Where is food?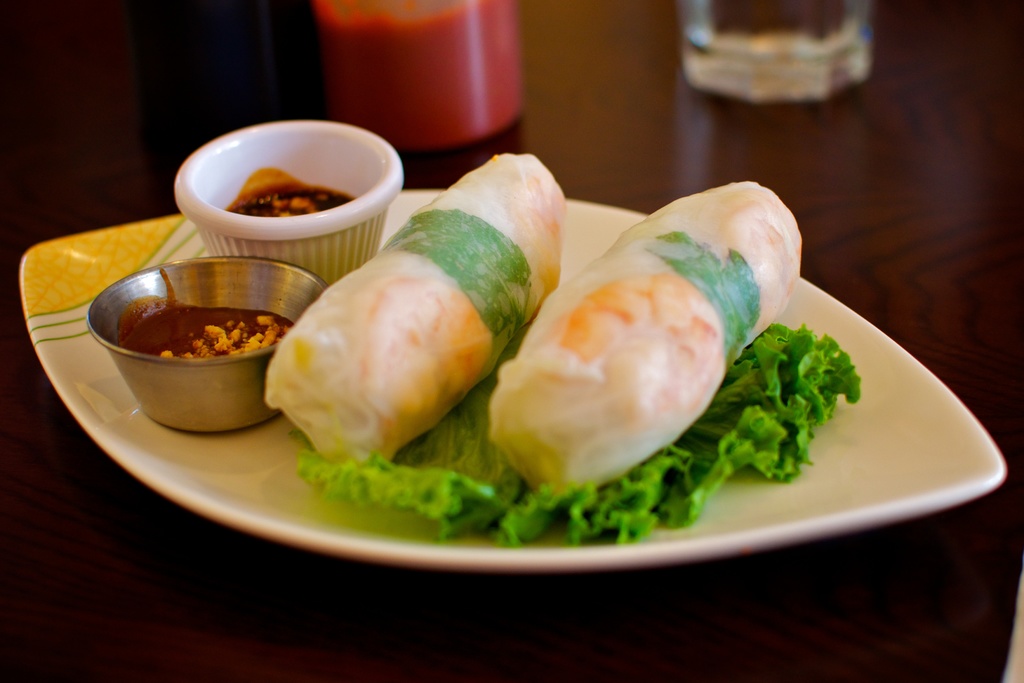
(x1=262, y1=150, x2=566, y2=469).
